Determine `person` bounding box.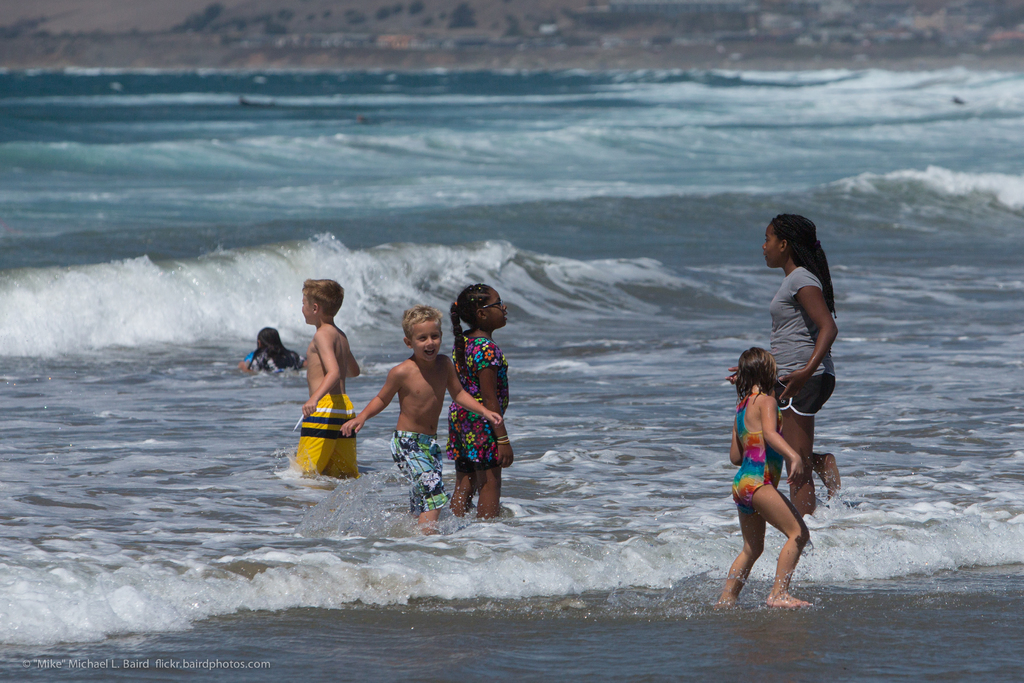
Determined: [726, 211, 843, 520].
